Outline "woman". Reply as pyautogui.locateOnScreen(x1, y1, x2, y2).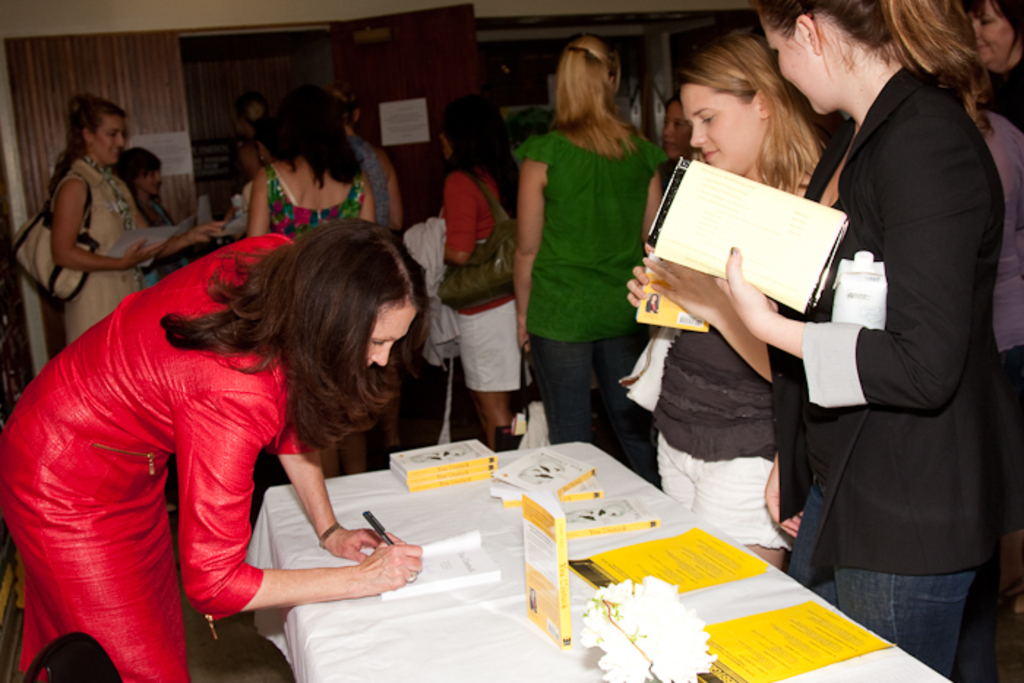
pyautogui.locateOnScreen(111, 146, 190, 285).
